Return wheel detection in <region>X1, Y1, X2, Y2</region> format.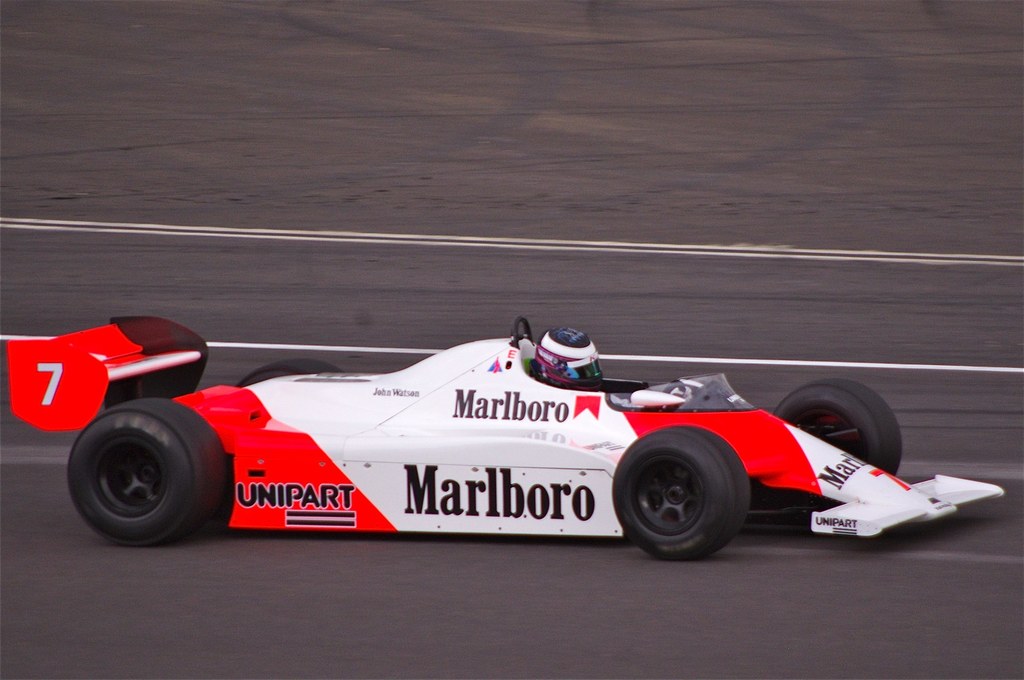
<region>512, 314, 538, 344</region>.
